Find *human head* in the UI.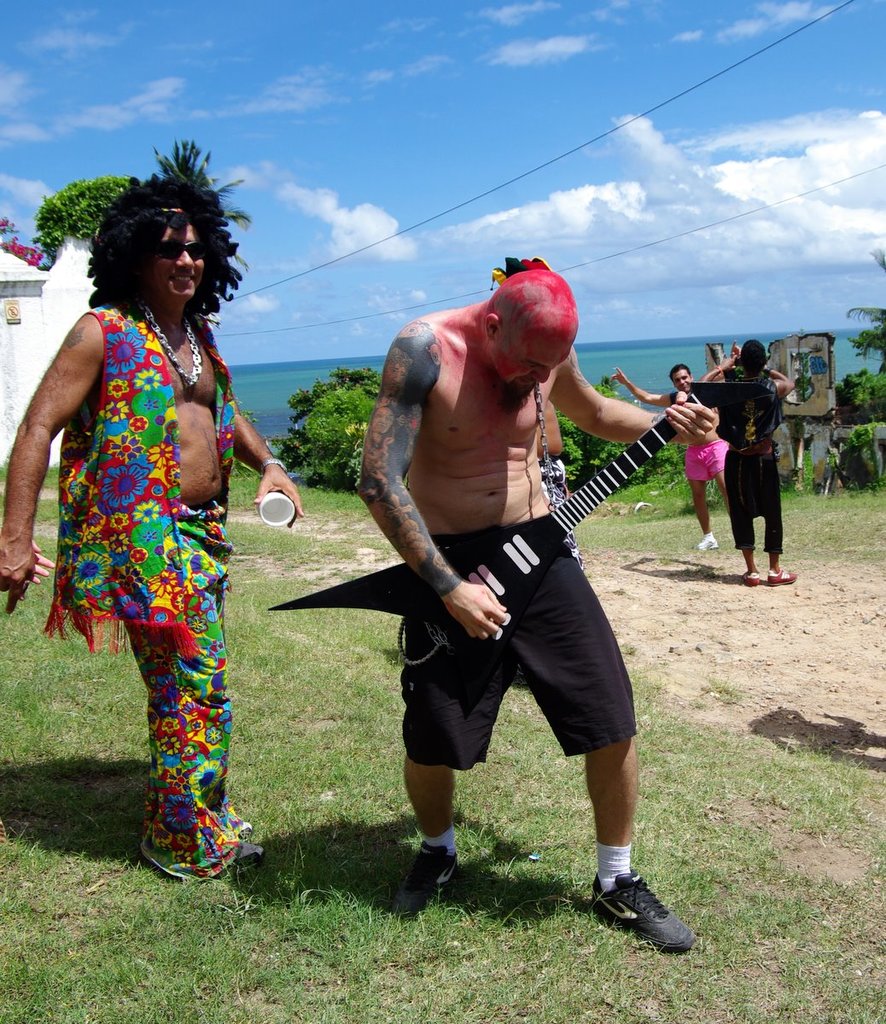
UI element at 485 252 591 385.
